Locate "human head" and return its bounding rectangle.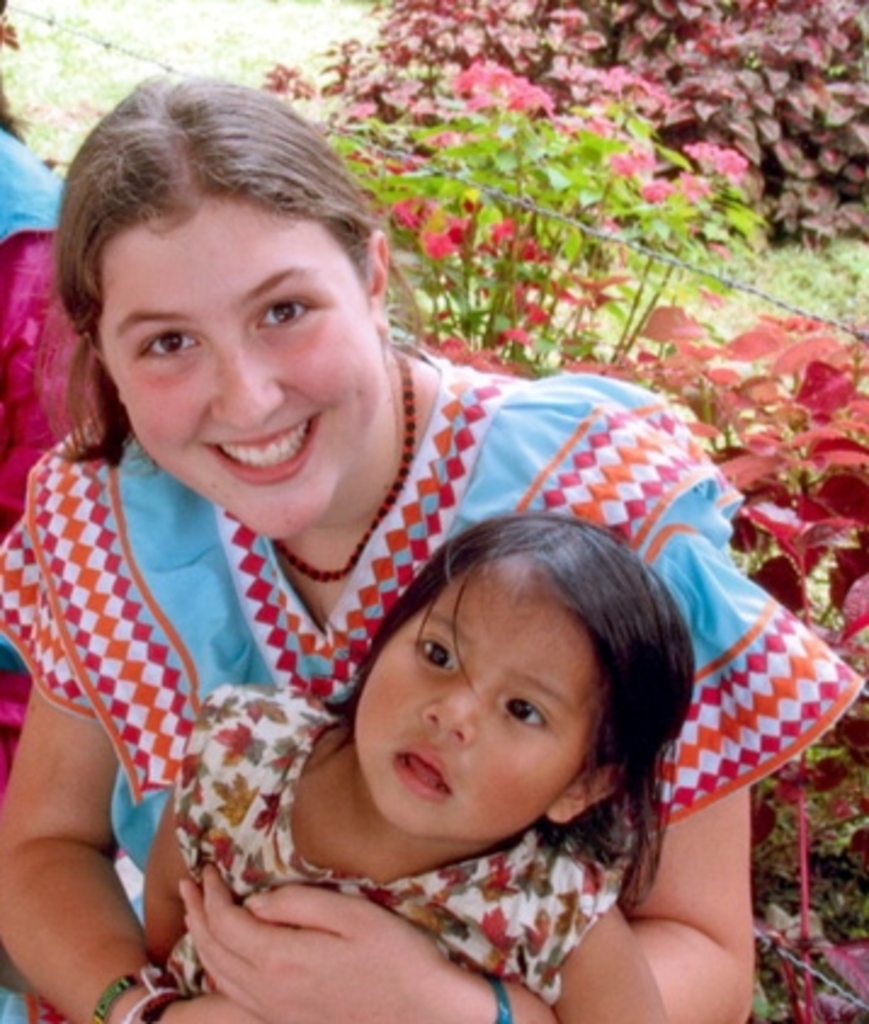
[x1=316, y1=507, x2=692, y2=881].
